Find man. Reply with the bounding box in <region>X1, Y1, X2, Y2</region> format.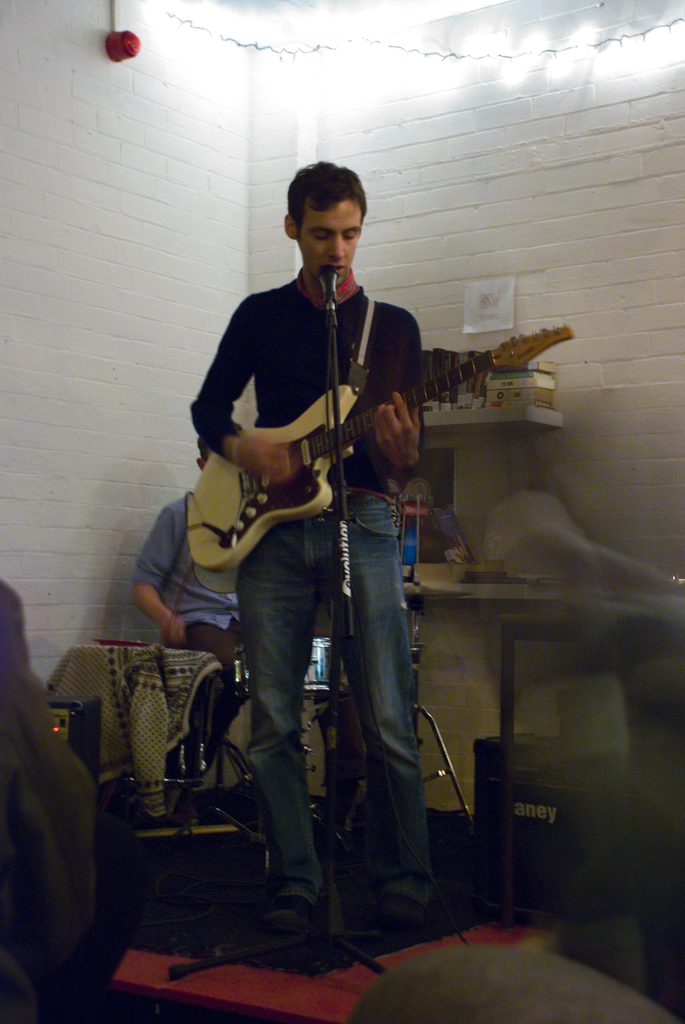
<region>191, 161, 424, 941</region>.
